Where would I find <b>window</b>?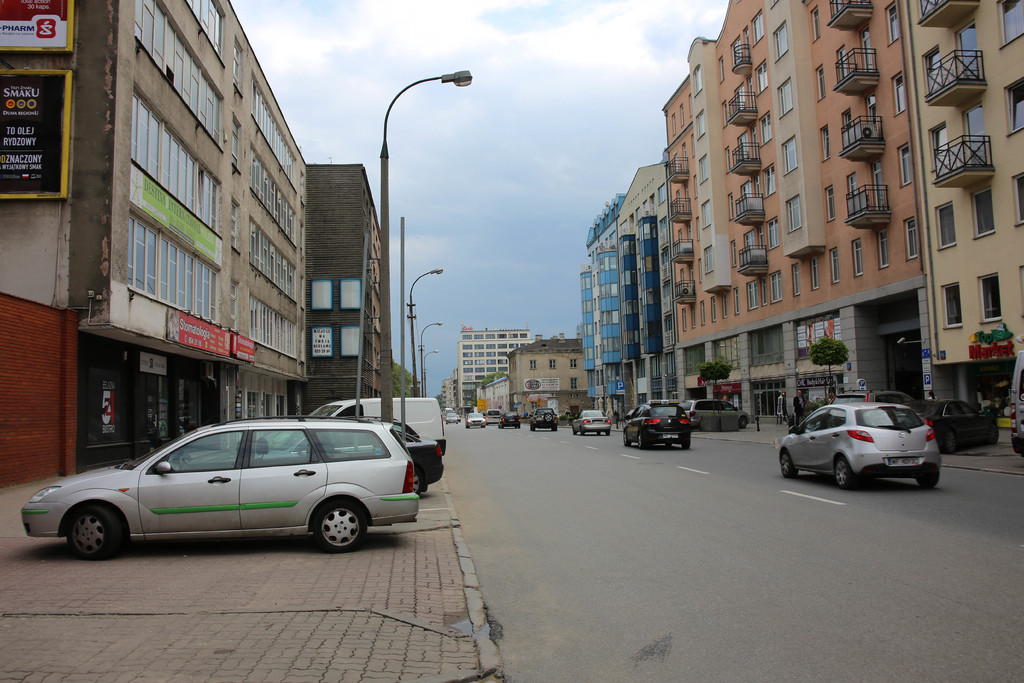
At box=[776, 133, 799, 174].
